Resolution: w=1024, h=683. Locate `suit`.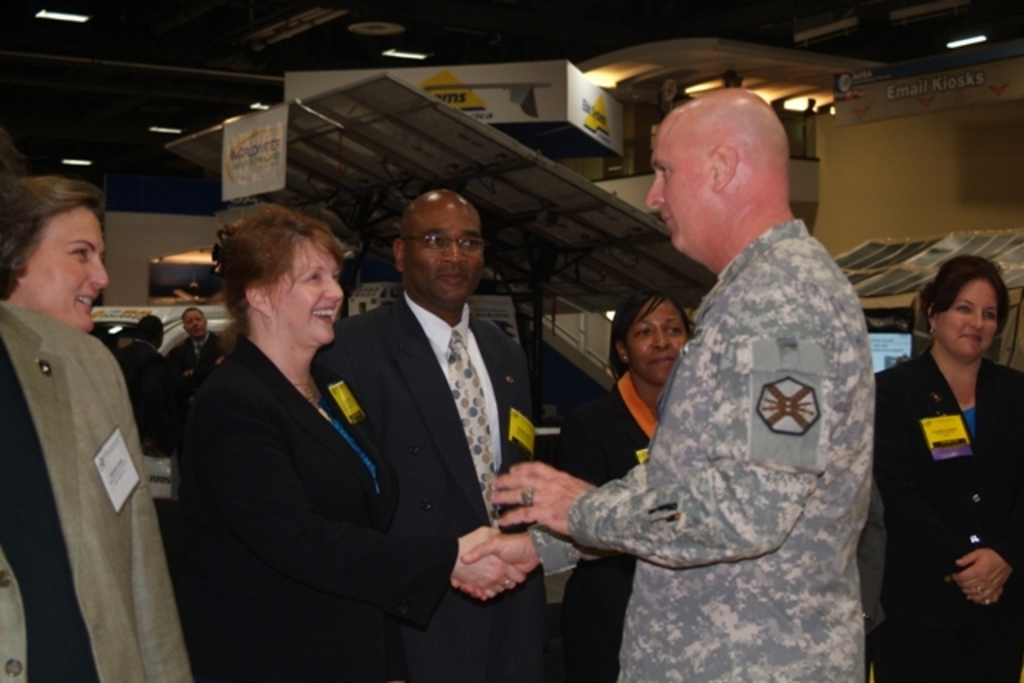
<box>874,350,1022,681</box>.
